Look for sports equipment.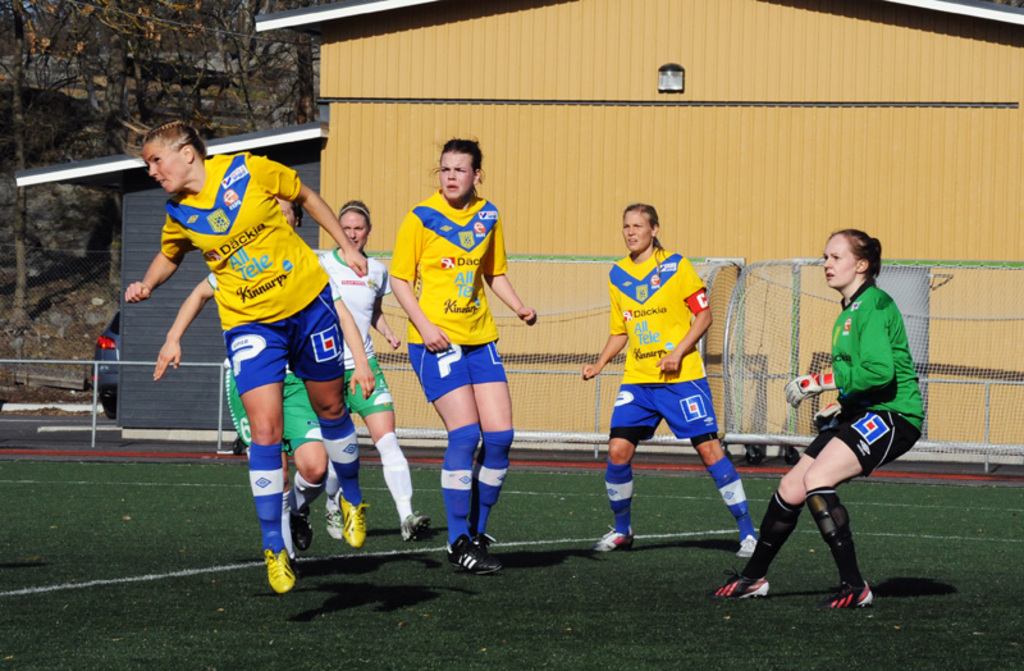
Found: (444, 535, 502, 575).
